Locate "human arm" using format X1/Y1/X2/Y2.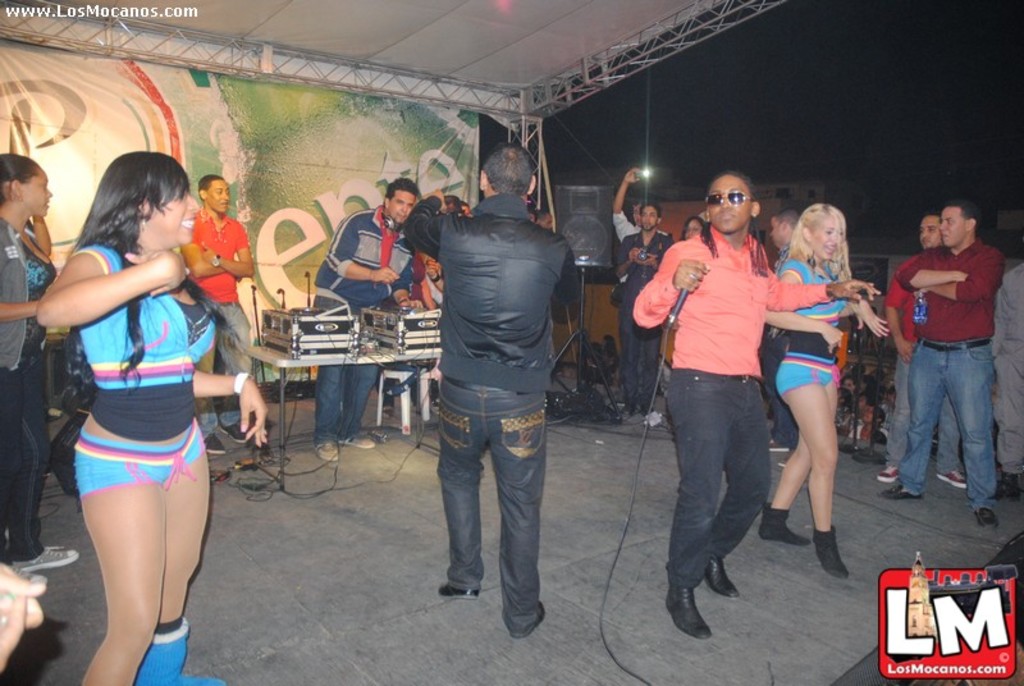
387/269/425/306.
